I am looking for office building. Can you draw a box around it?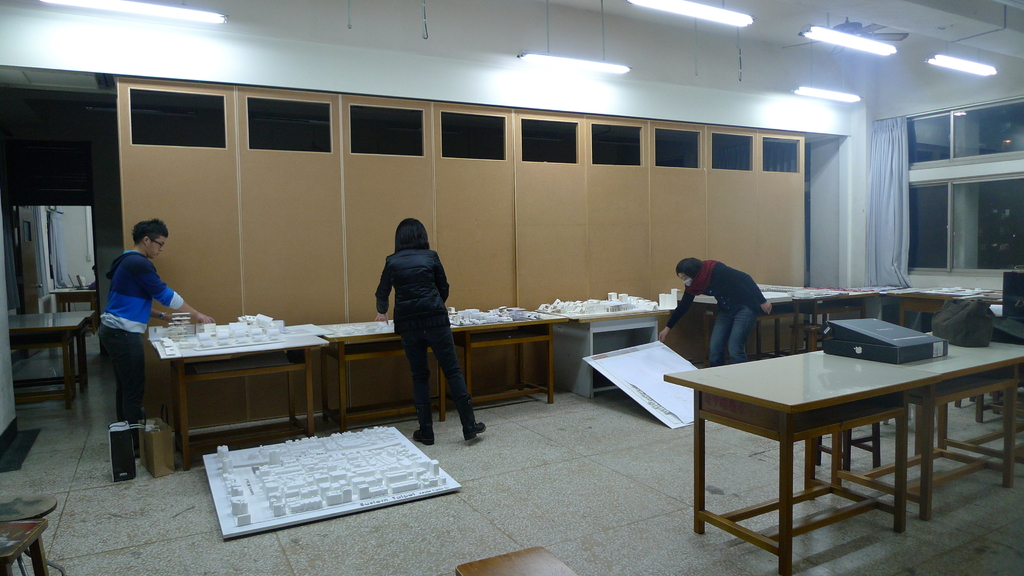
Sure, the bounding box is (94,5,982,472).
